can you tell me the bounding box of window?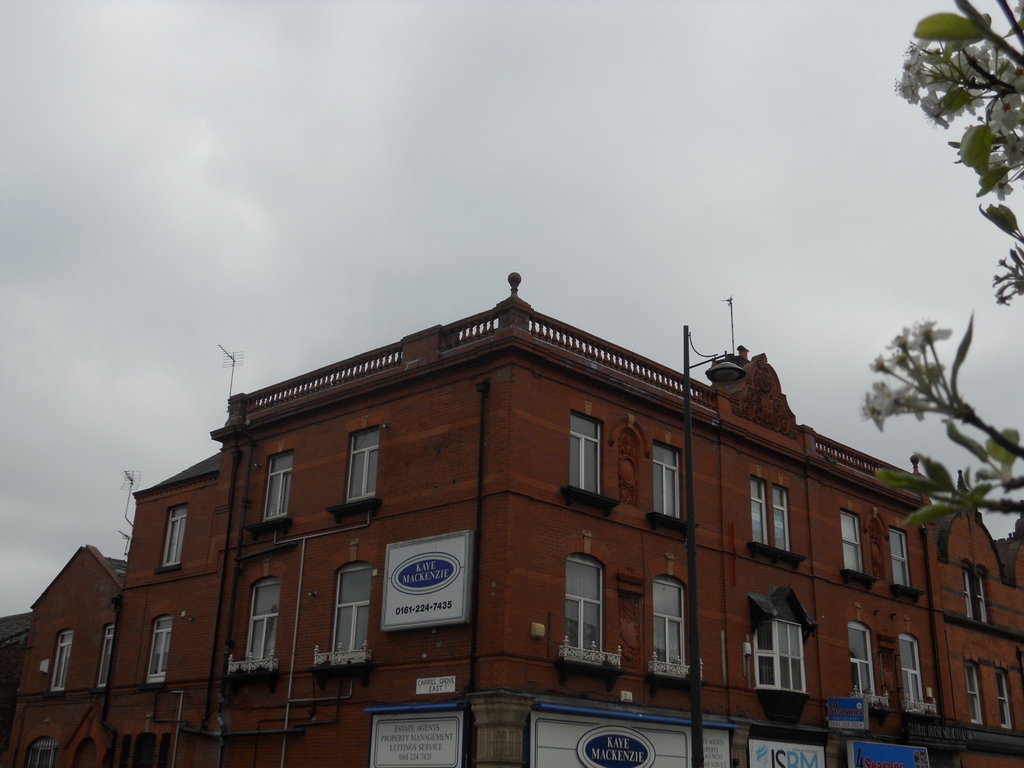
[left=349, top=424, right=373, bottom=504].
